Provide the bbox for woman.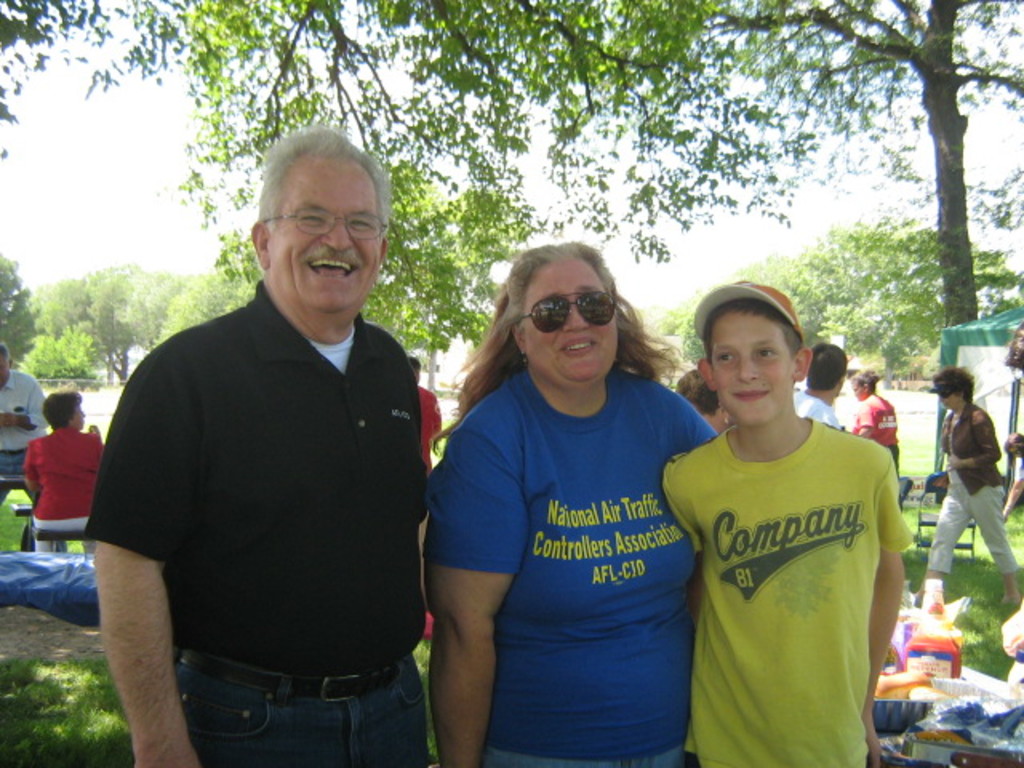
{"x1": 920, "y1": 368, "x2": 1021, "y2": 606}.
